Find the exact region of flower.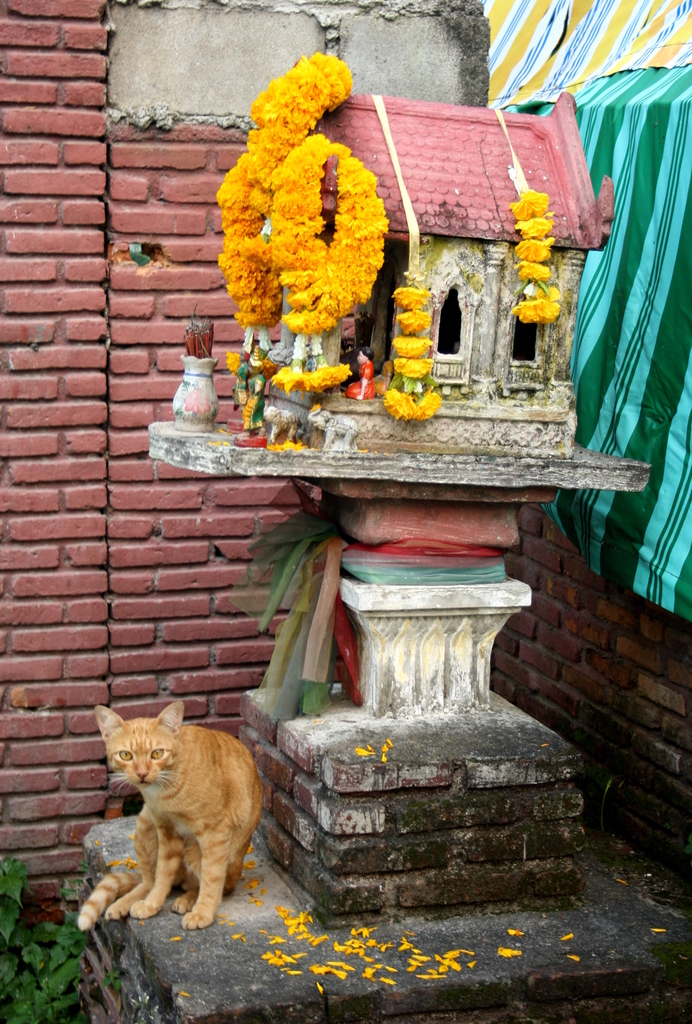
Exact region: bbox=(379, 376, 444, 426).
